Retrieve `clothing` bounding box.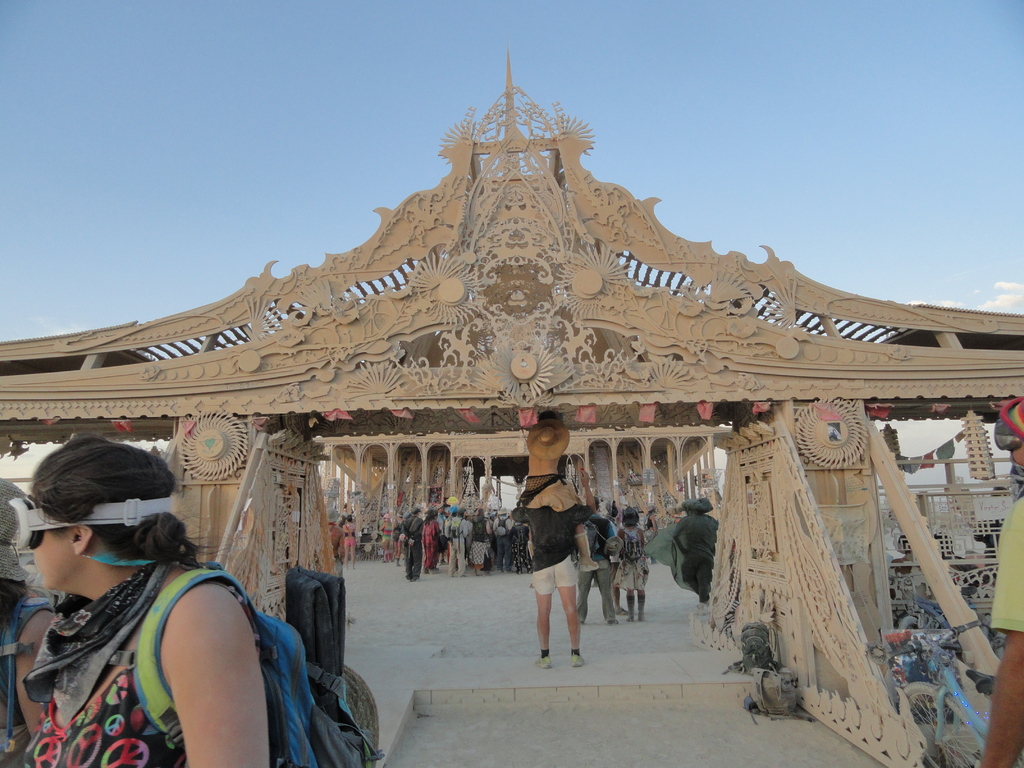
Bounding box: detection(674, 513, 717, 596).
